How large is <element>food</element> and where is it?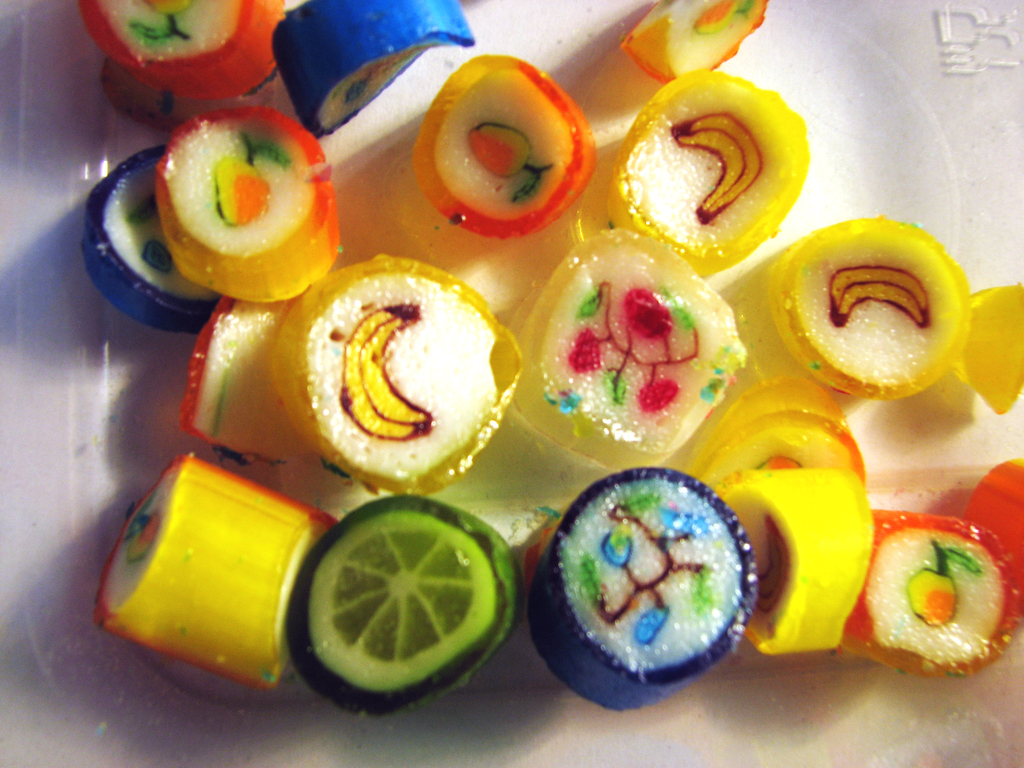
Bounding box: {"x1": 196, "y1": 300, "x2": 303, "y2": 464}.
